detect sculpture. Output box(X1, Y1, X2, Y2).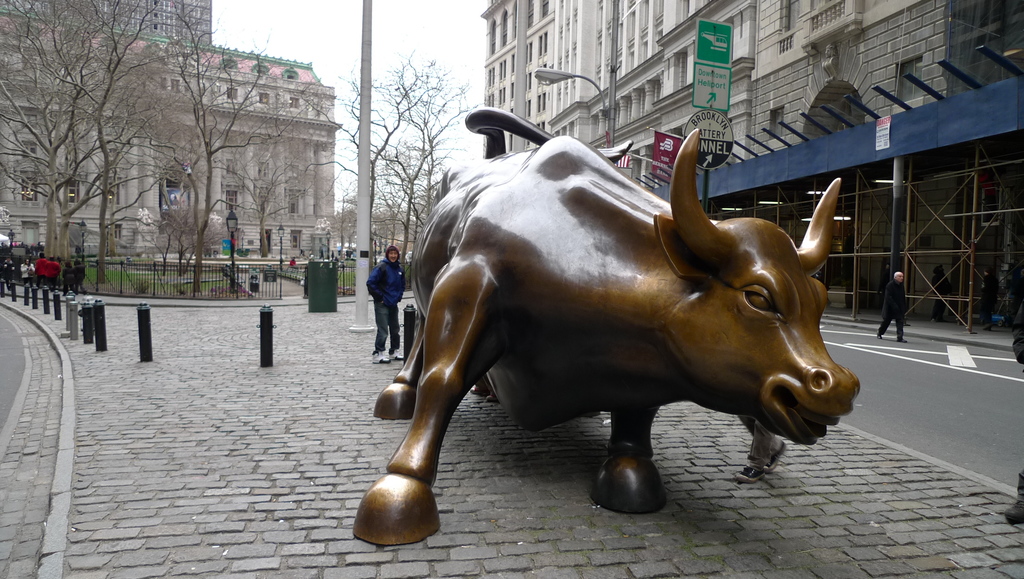
box(1, 207, 17, 222).
